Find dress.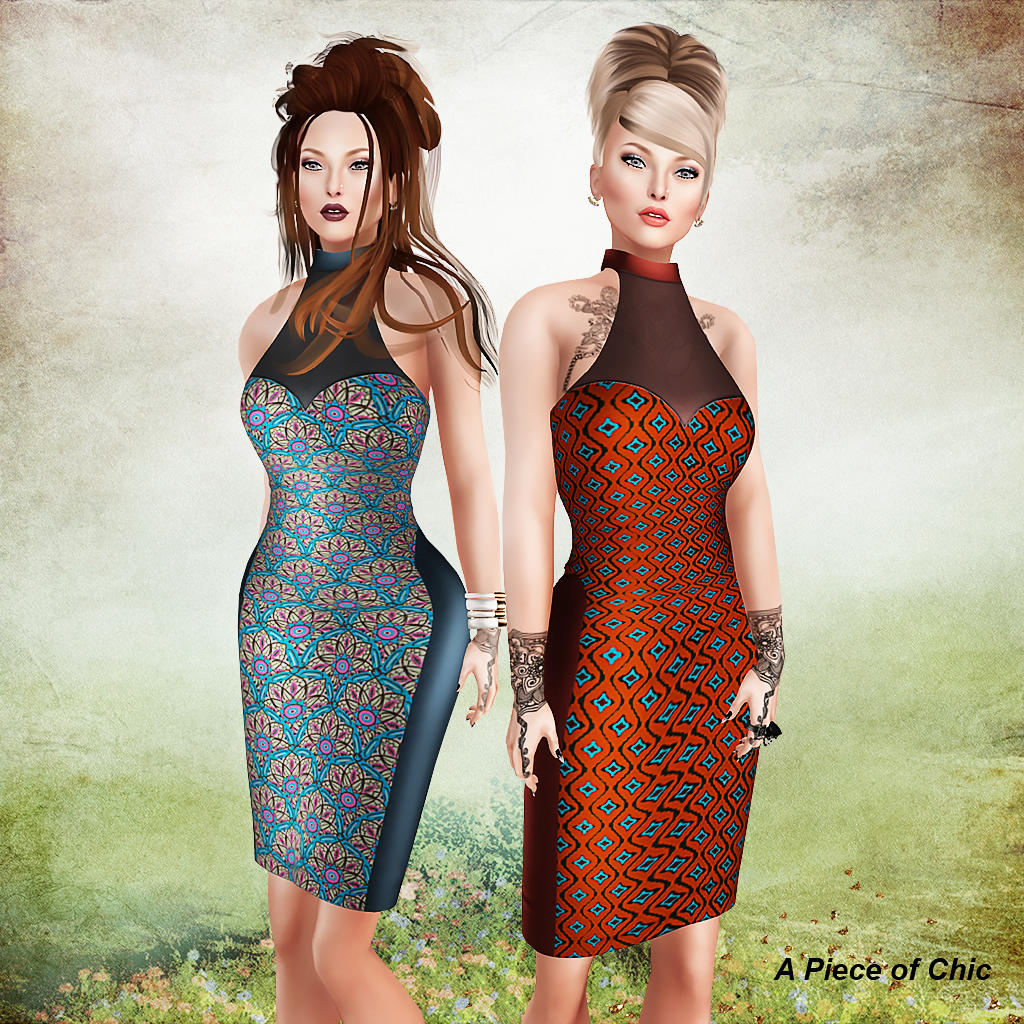
<region>525, 249, 761, 953</region>.
